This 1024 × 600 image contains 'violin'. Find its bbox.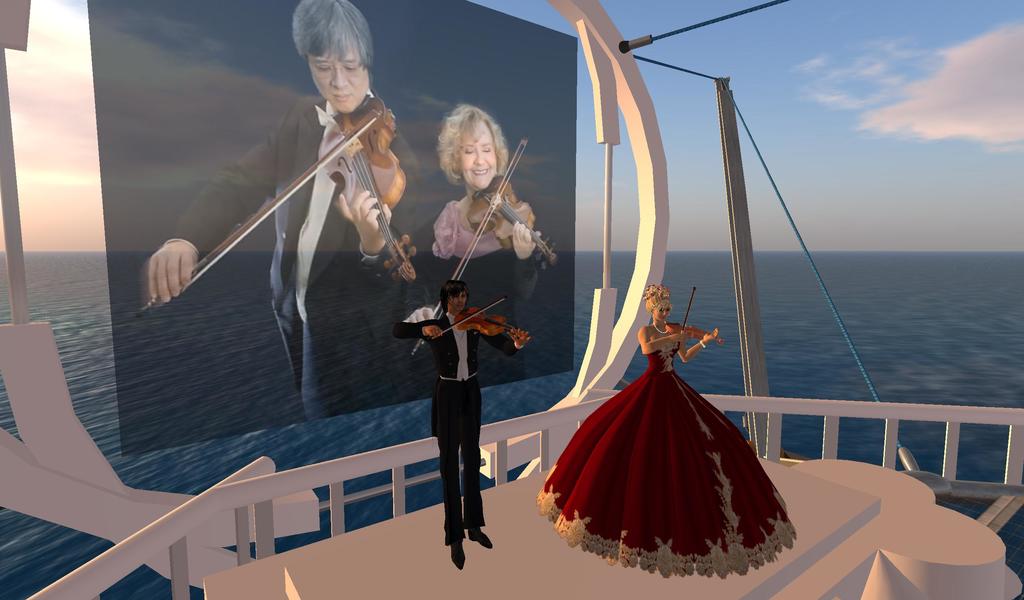
136/93/412/320.
